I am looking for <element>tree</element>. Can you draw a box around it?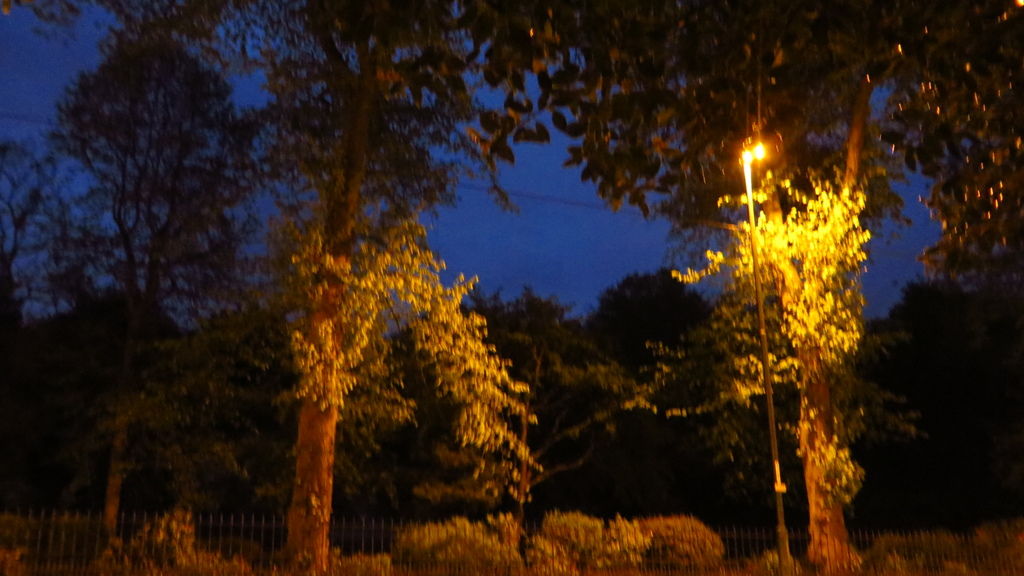
Sure, the bounding box is [18,296,280,575].
